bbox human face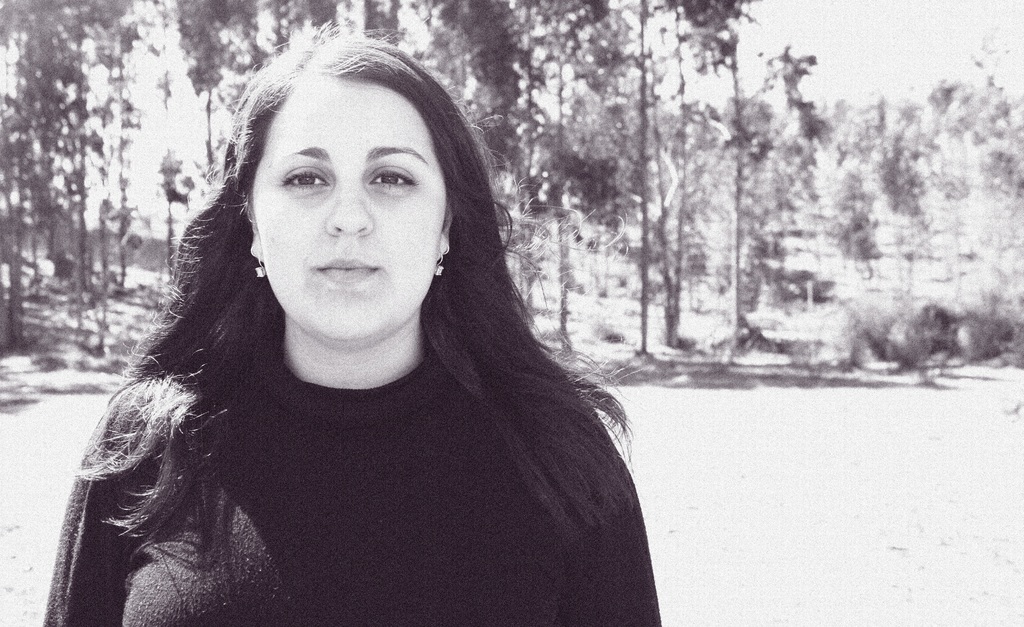
(257, 67, 440, 340)
